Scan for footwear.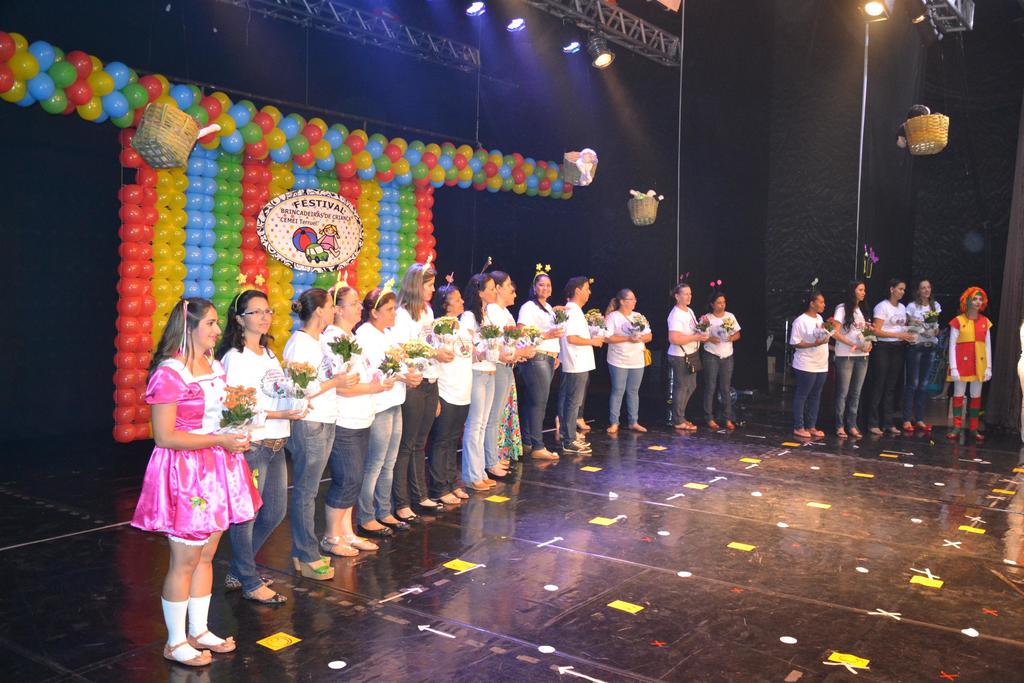
Scan result: bbox=[672, 423, 696, 433].
